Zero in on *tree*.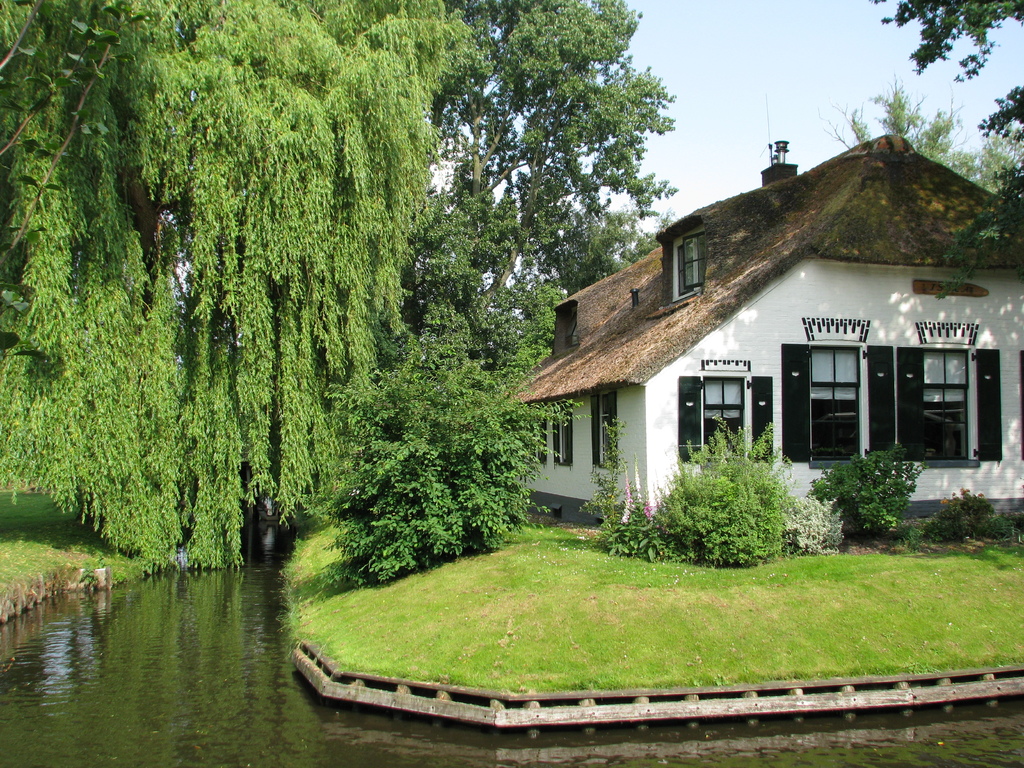
Zeroed in: [left=0, top=0, right=682, bottom=587].
